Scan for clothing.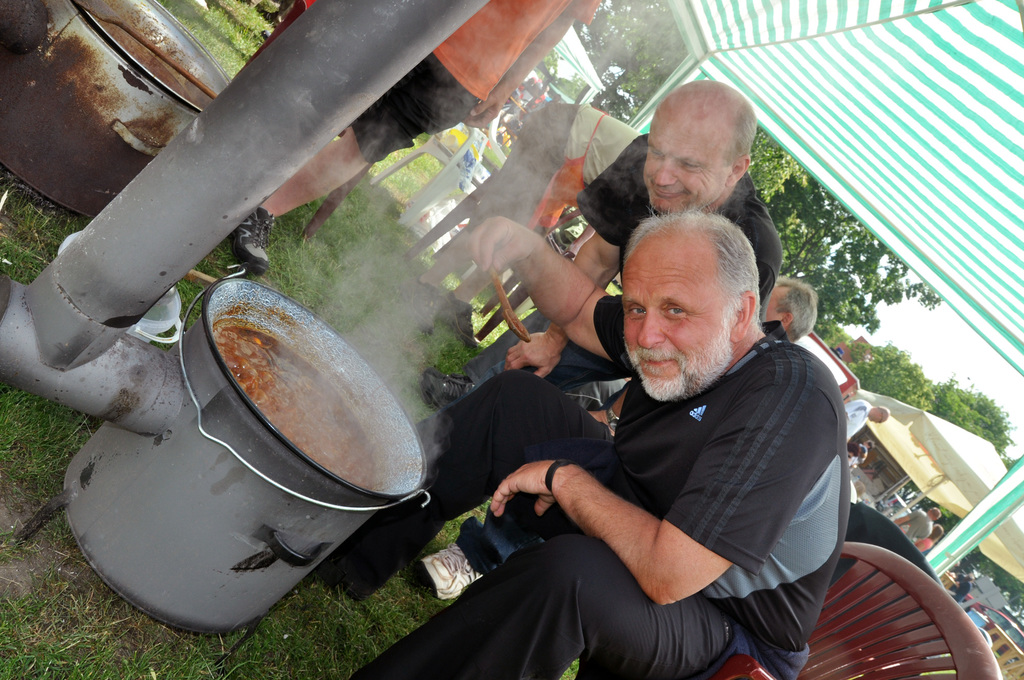
Scan result: x1=848 y1=397 x2=869 y2=435.
